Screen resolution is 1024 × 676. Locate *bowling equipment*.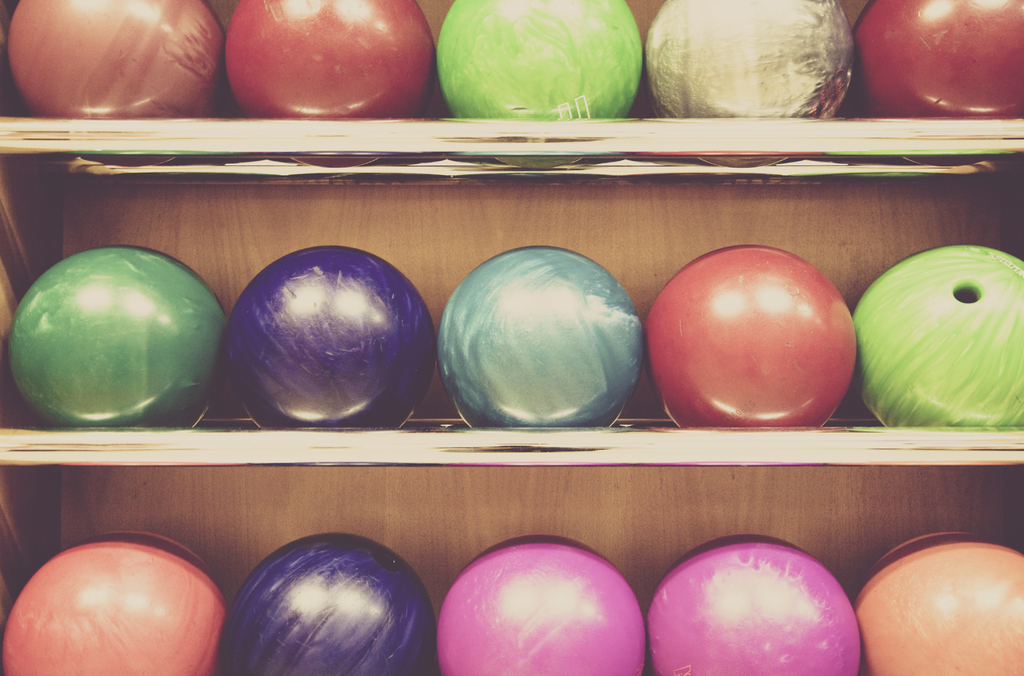
(x1=648, y1=535, x2=860, y2=675).
